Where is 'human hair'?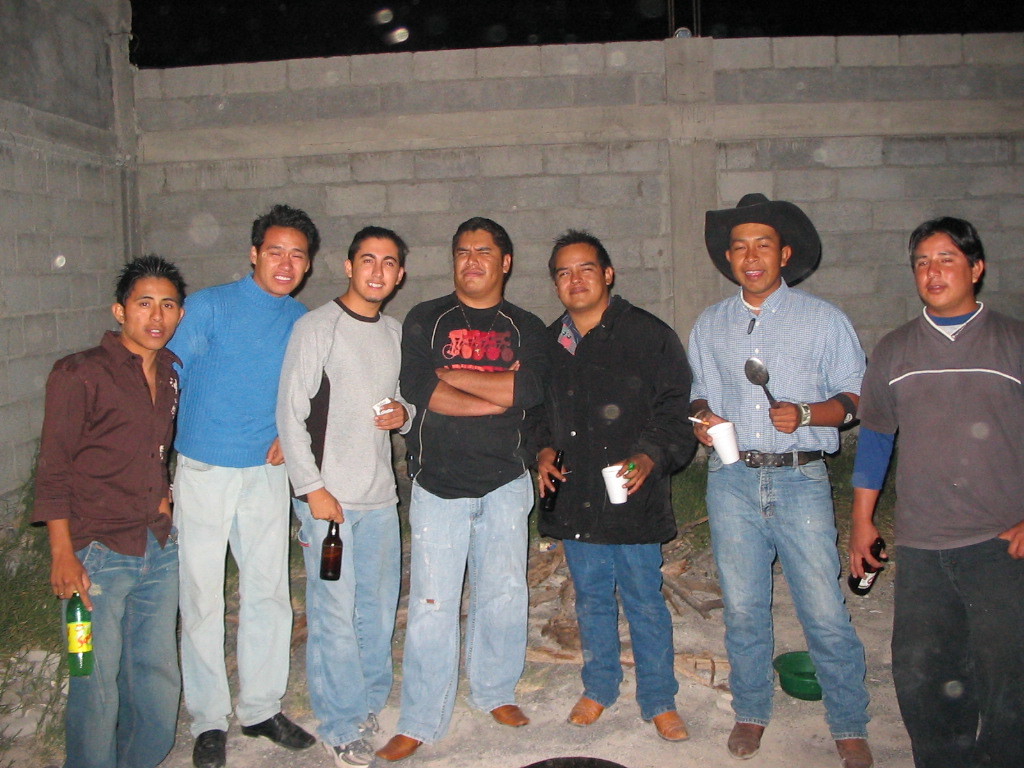
locate(911, 214, 985, 292).
